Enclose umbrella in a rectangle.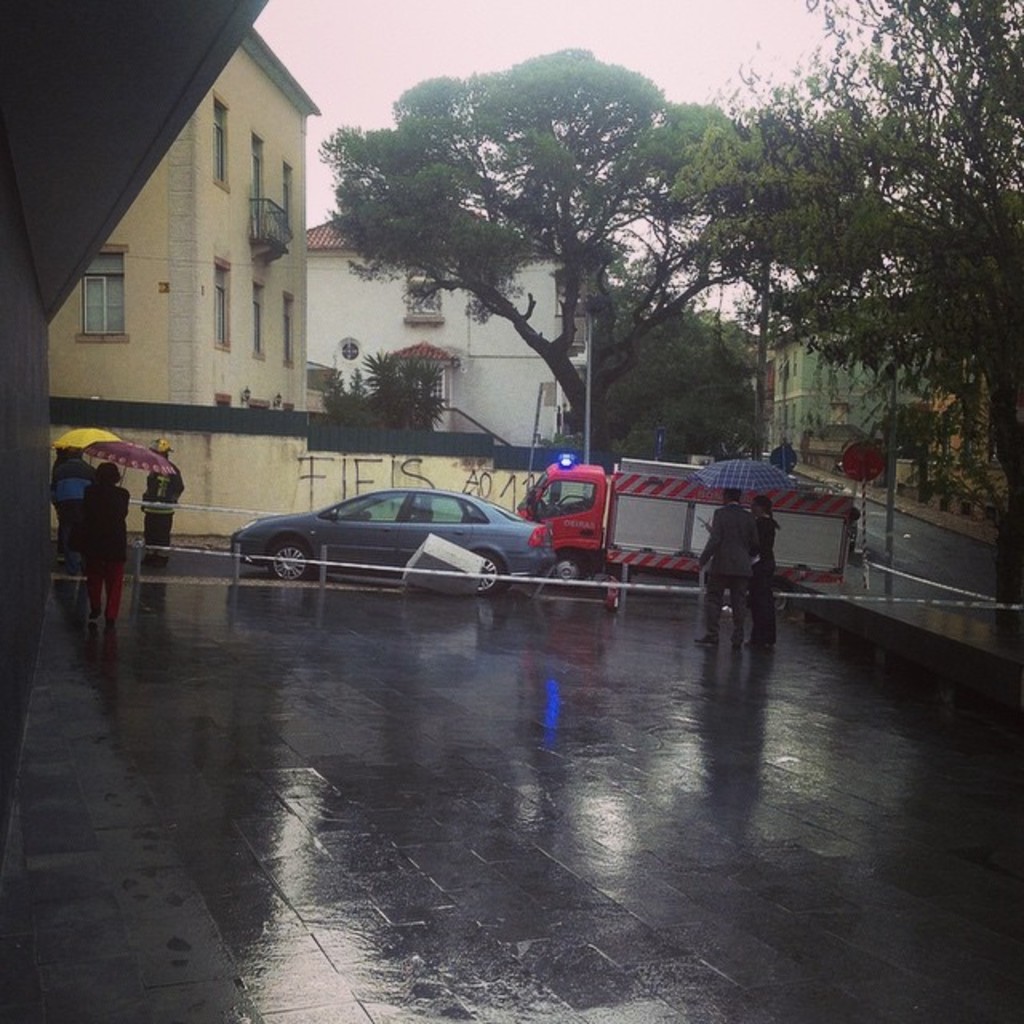
pyautogui.locateOnScreen(691, 453, 792, 504).
